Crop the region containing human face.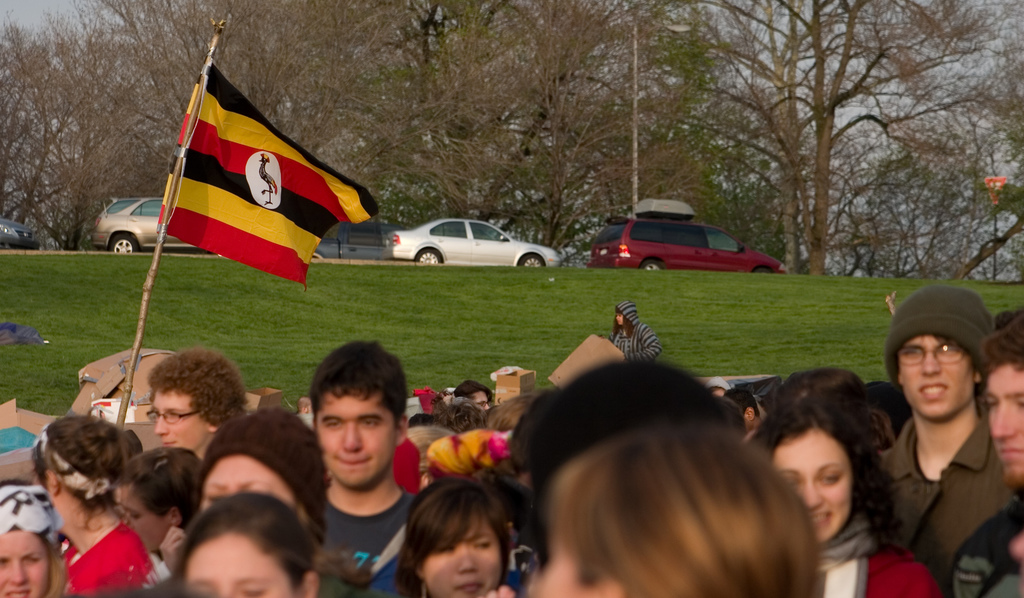
Crop region: Rect(0, 529, 43, 597).
